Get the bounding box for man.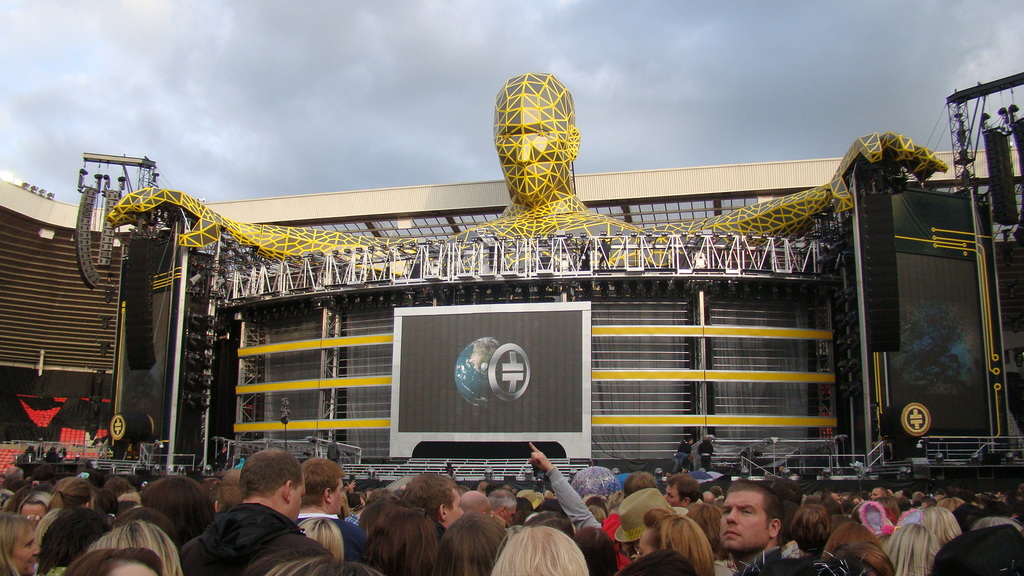
BBox(623, 469, 655, 490).
